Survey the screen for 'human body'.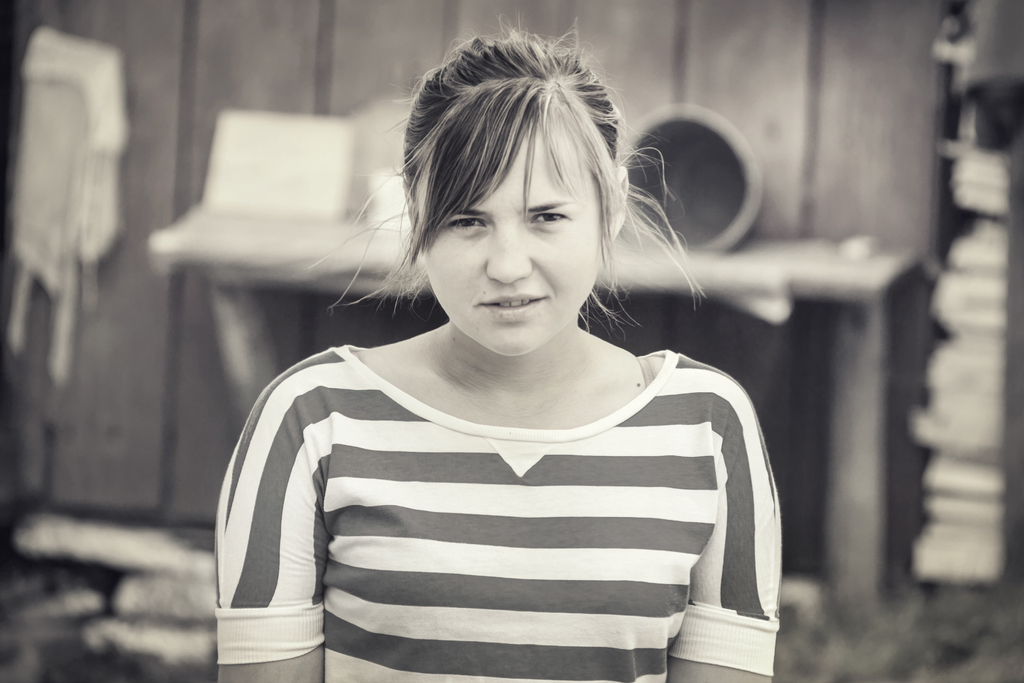
Survey found: detection(200, 100, 833, 672).
